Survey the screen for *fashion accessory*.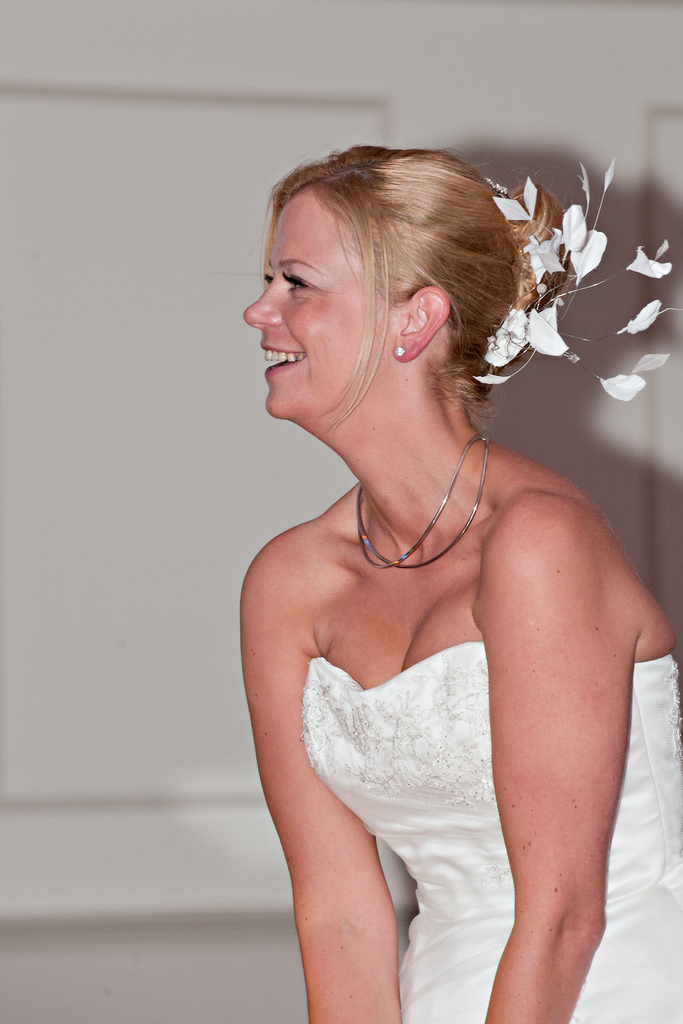
Survey found: 391/346/407/362.
